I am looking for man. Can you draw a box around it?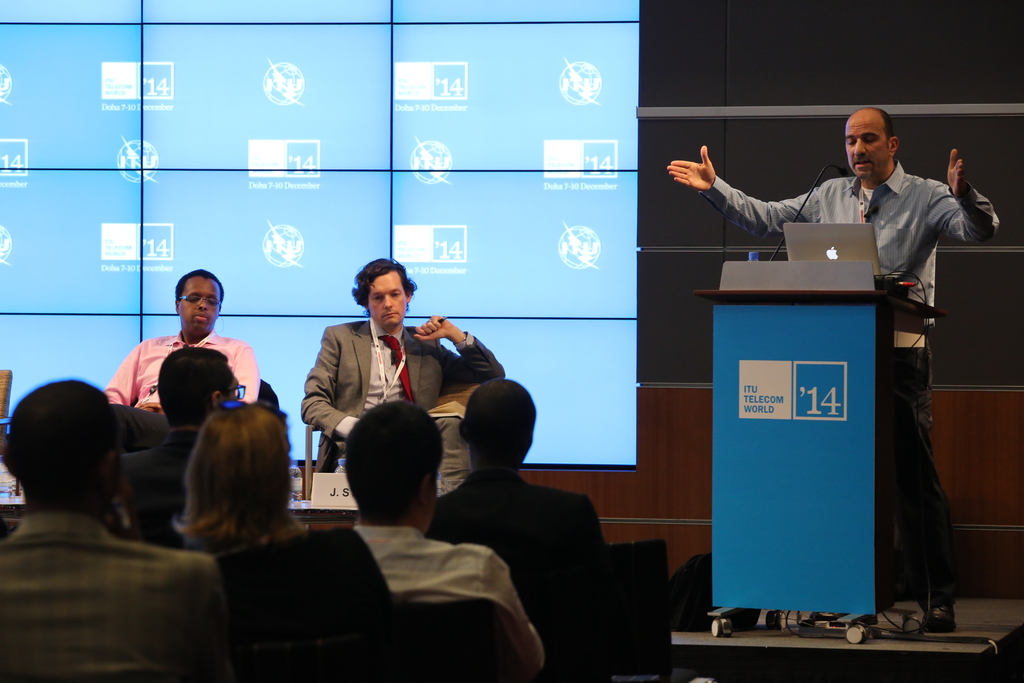
Sure, the bounding box is <box>0,374,243,682</box>.
